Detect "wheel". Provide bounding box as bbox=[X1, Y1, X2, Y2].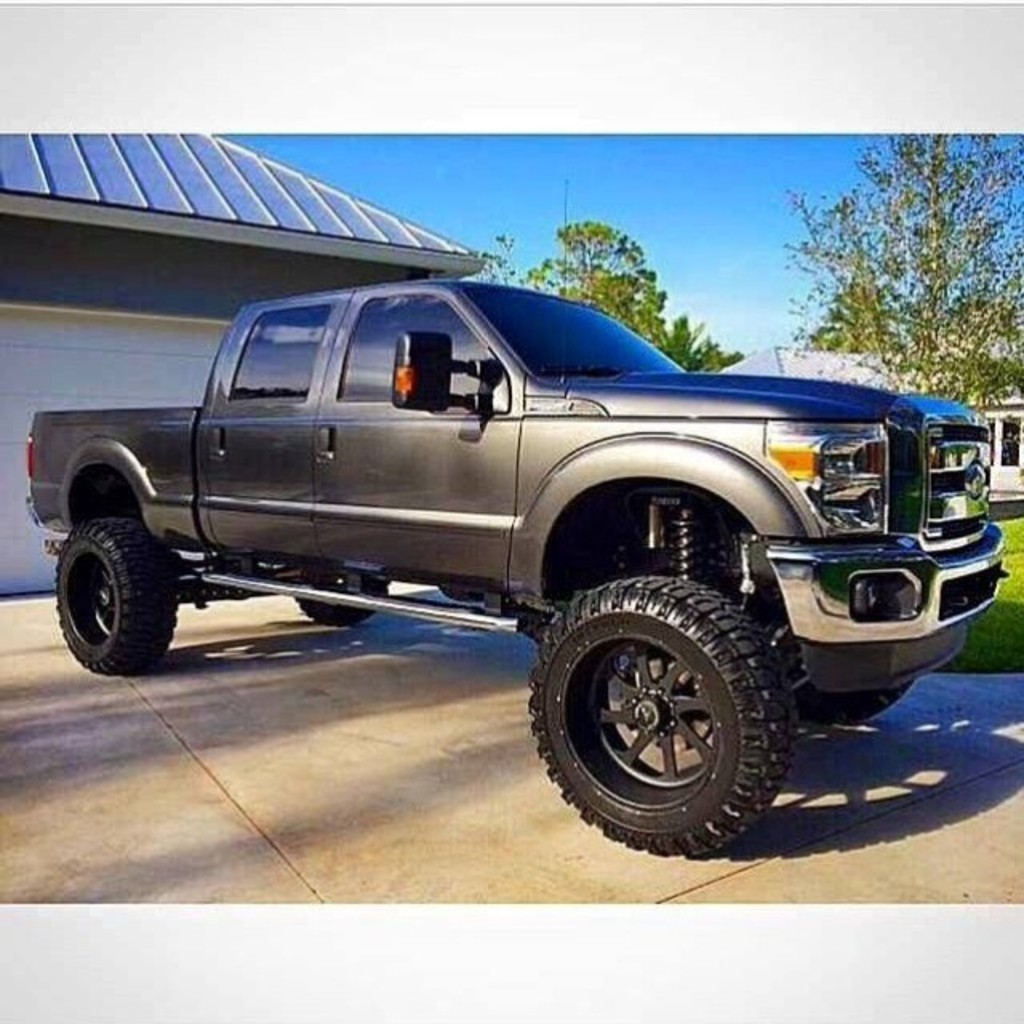
bbox=[526, 571, 814, 834].
